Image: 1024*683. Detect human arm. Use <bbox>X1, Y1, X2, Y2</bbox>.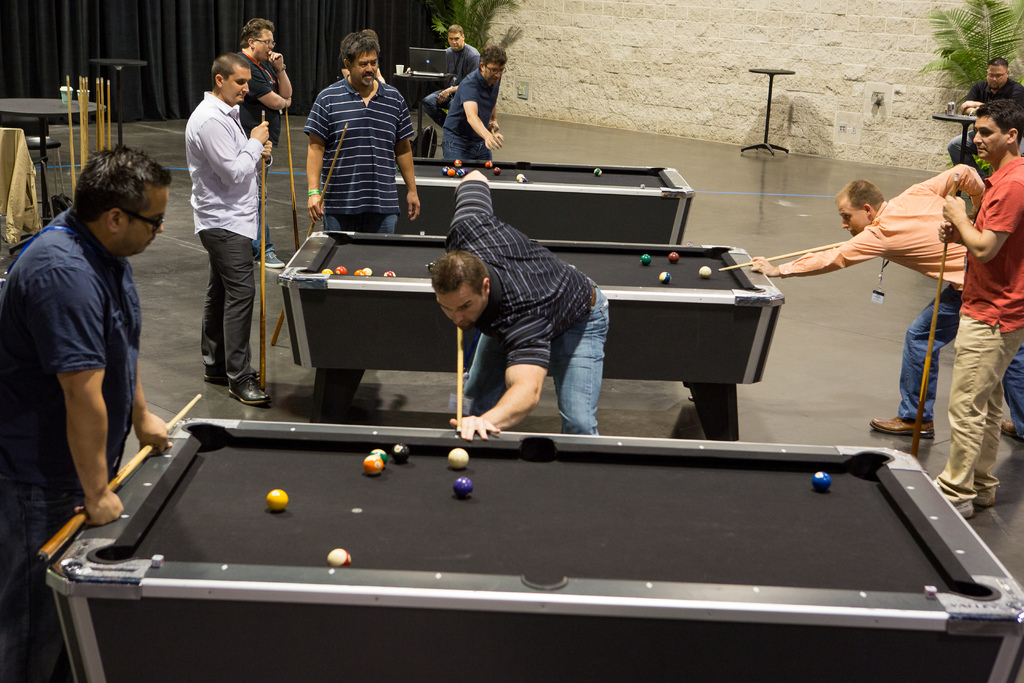
<bbox>465, 83, 499, 144</bbox>.
